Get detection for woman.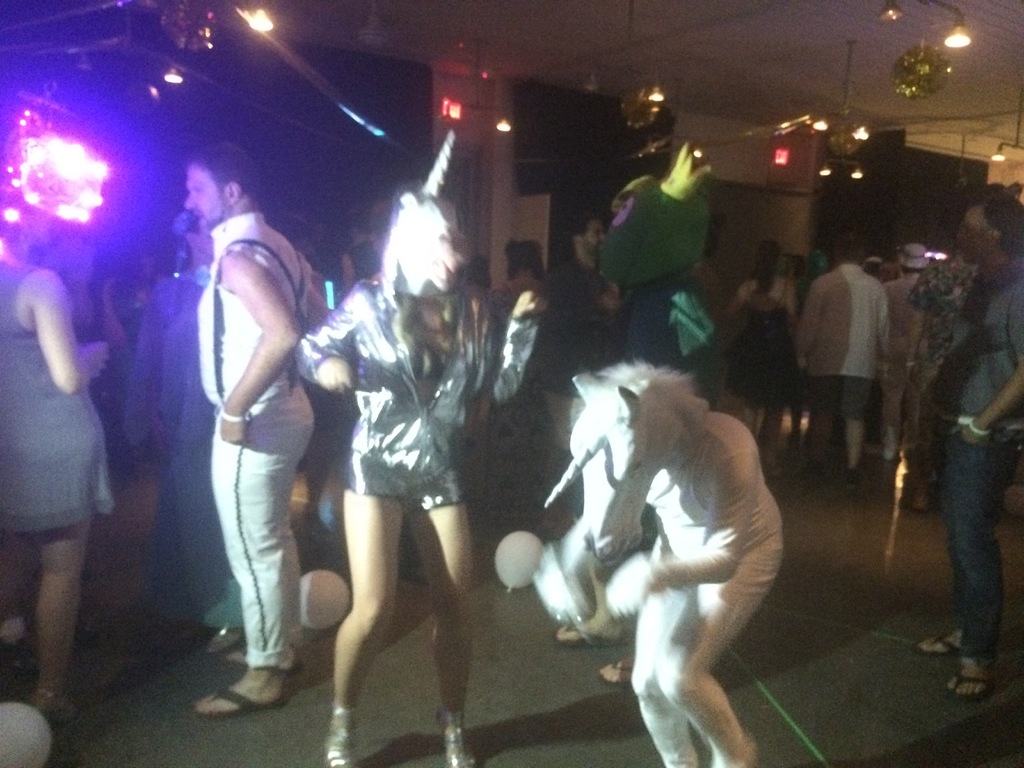
Detection: (0, 184, 109, 721).
